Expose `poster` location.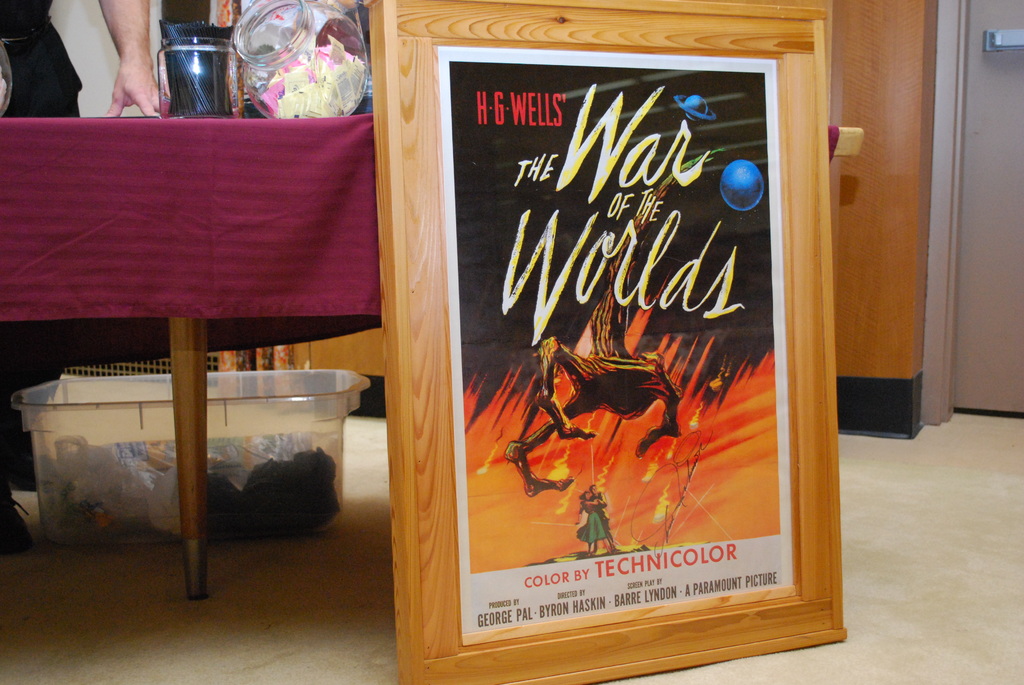
Exposed at <box>433,46,795,633</box>.
